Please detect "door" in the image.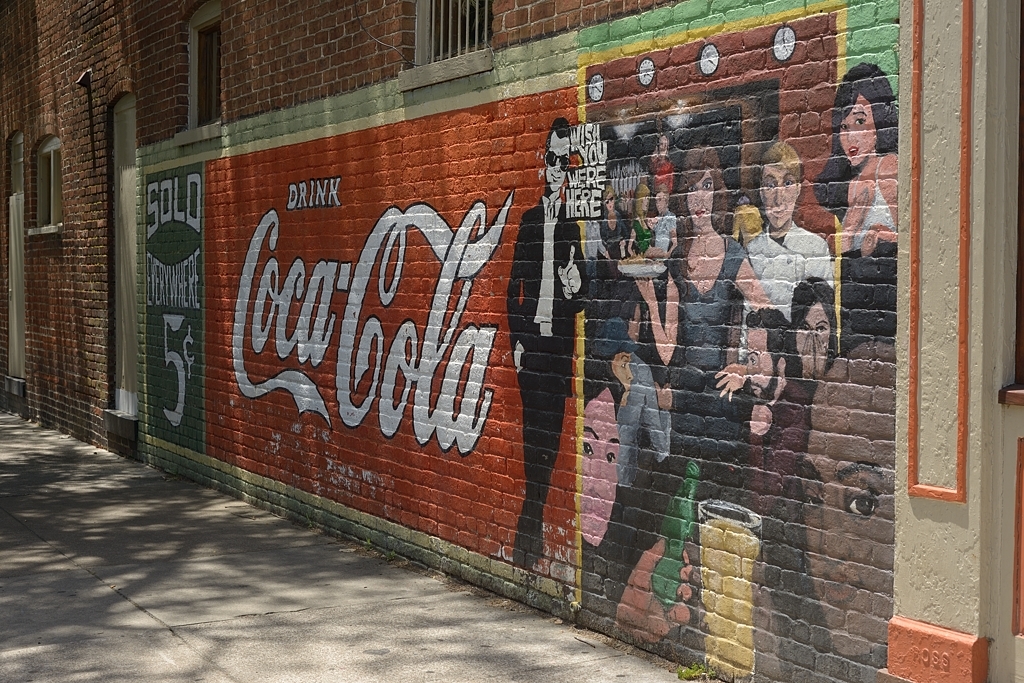
[x1=108, y1=91, x2=147, y2=421].
